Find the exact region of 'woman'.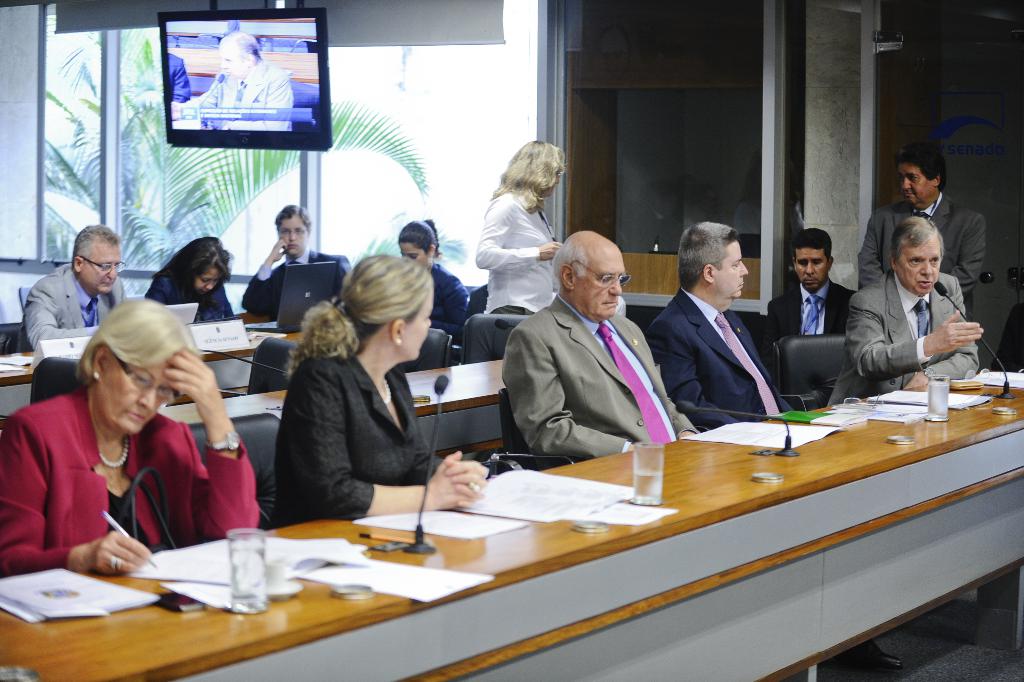
Exact region: 272 258 490 535.
